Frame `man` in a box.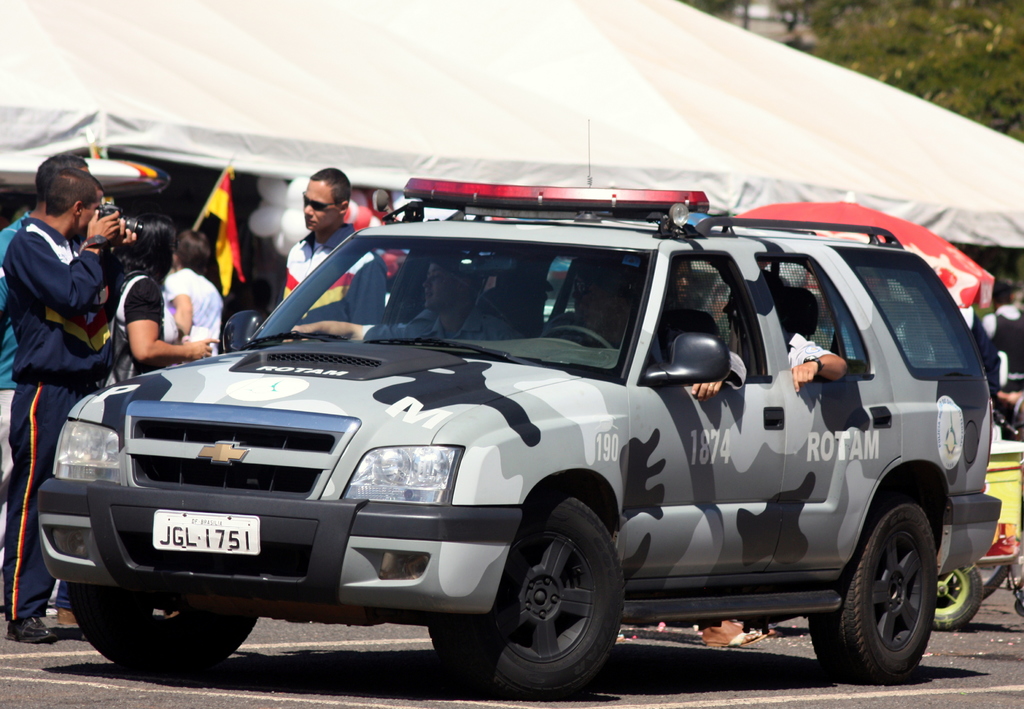
bbox(735, 267, 849, 396).
